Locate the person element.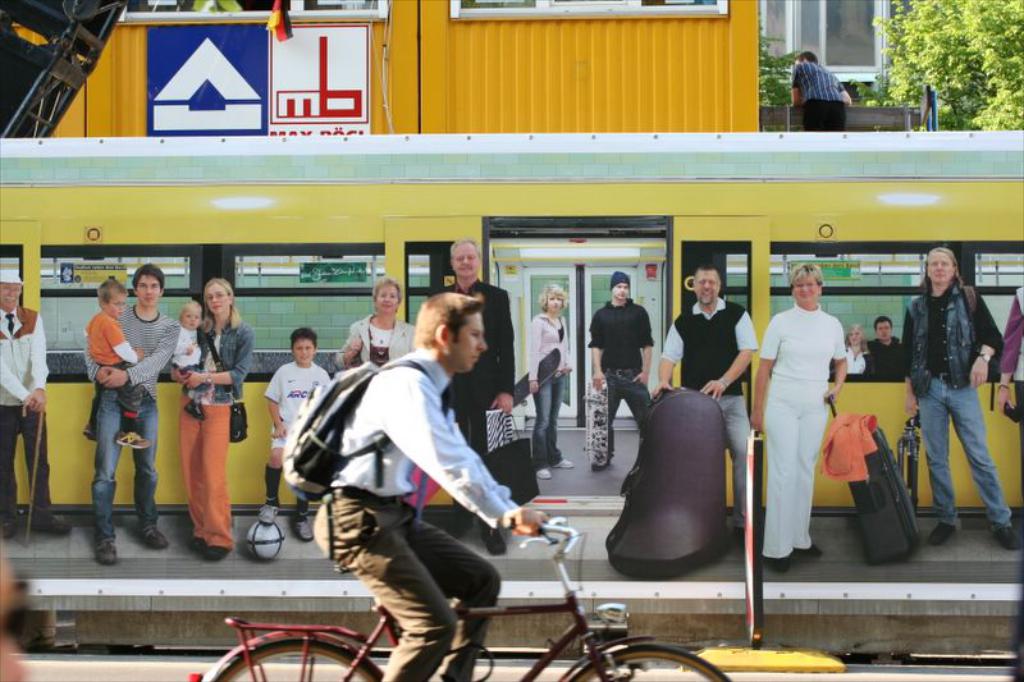
Element bbox: box(430, 235, 516, 560).
